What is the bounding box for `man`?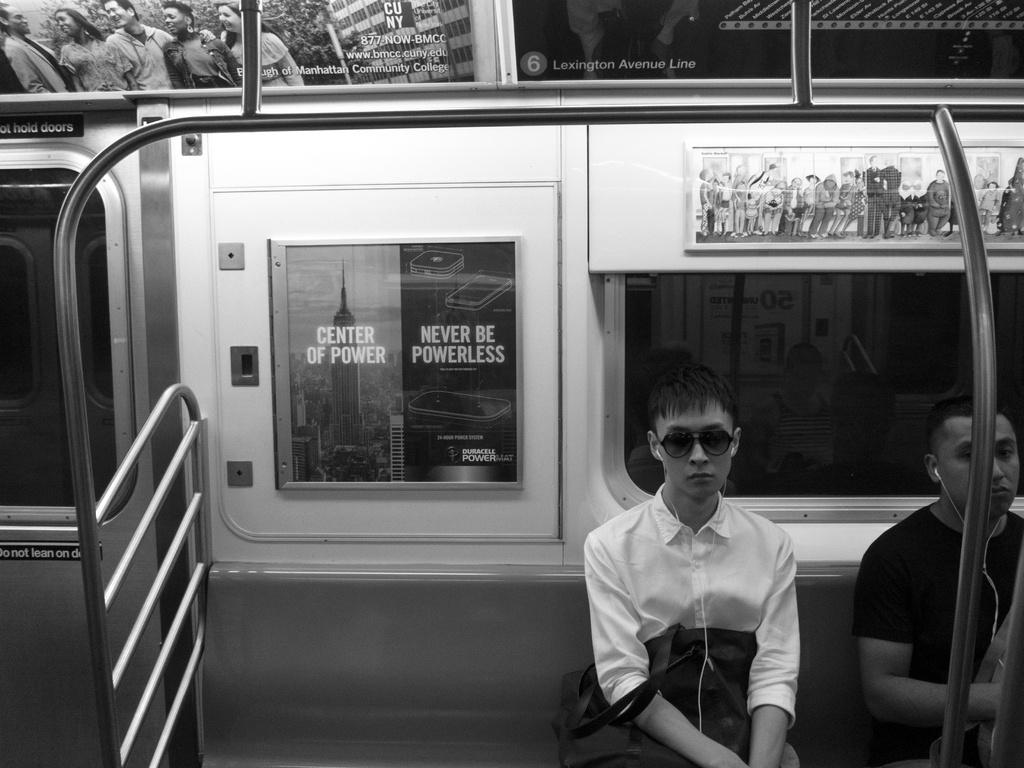
<box>850,393,1023,767</box>.
